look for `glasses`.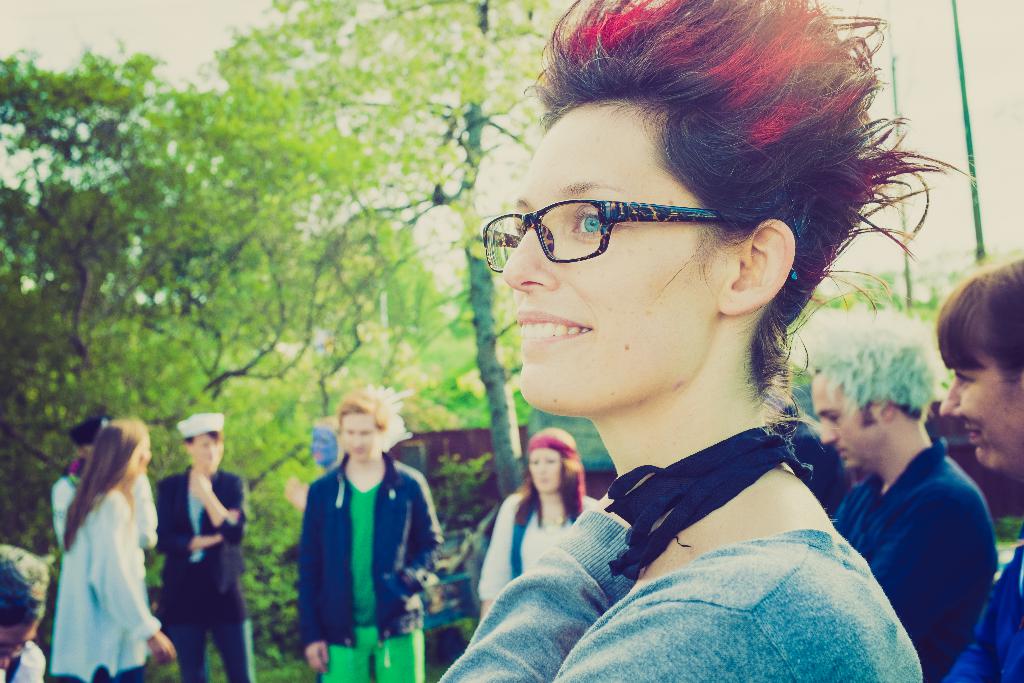
Found: detection(490, 176, 774, 267).
